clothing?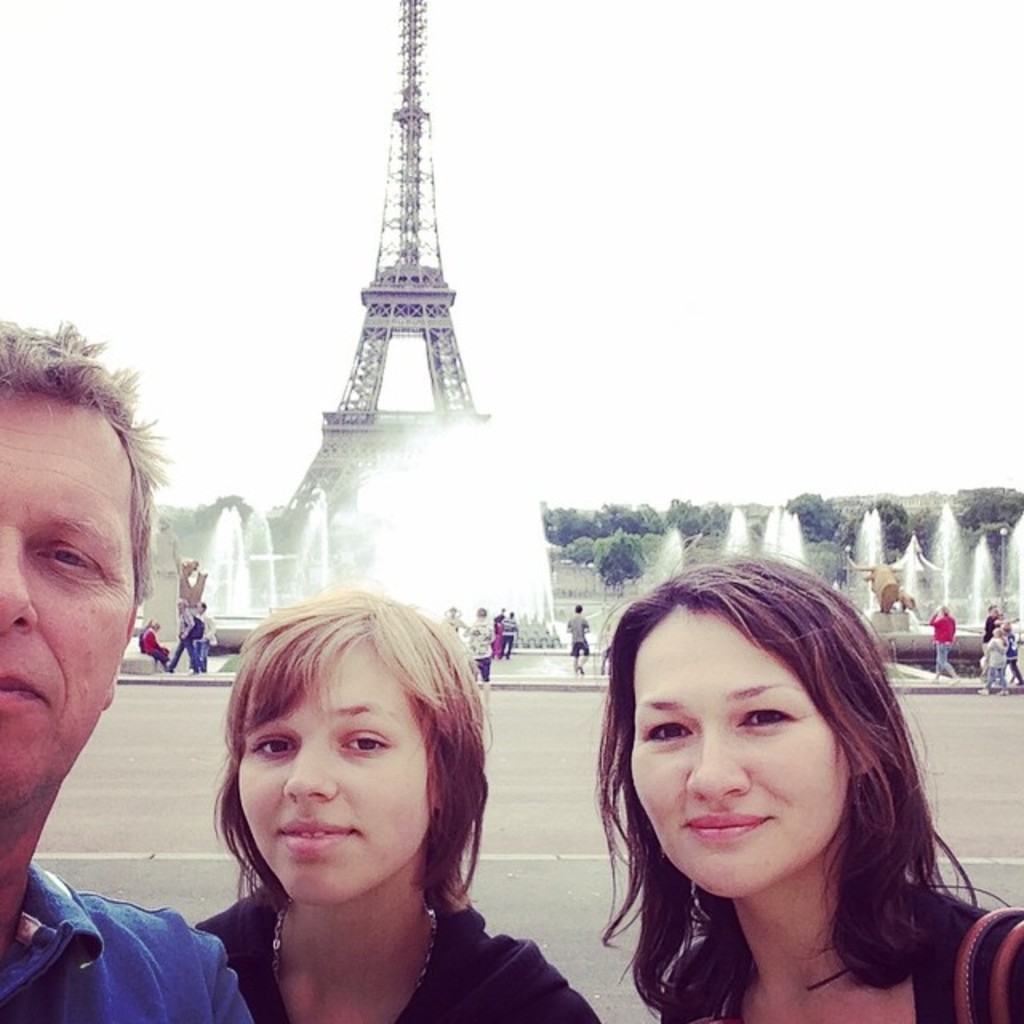
{"left": 501, "top": 616, "right": 517, "bottom": 656}
